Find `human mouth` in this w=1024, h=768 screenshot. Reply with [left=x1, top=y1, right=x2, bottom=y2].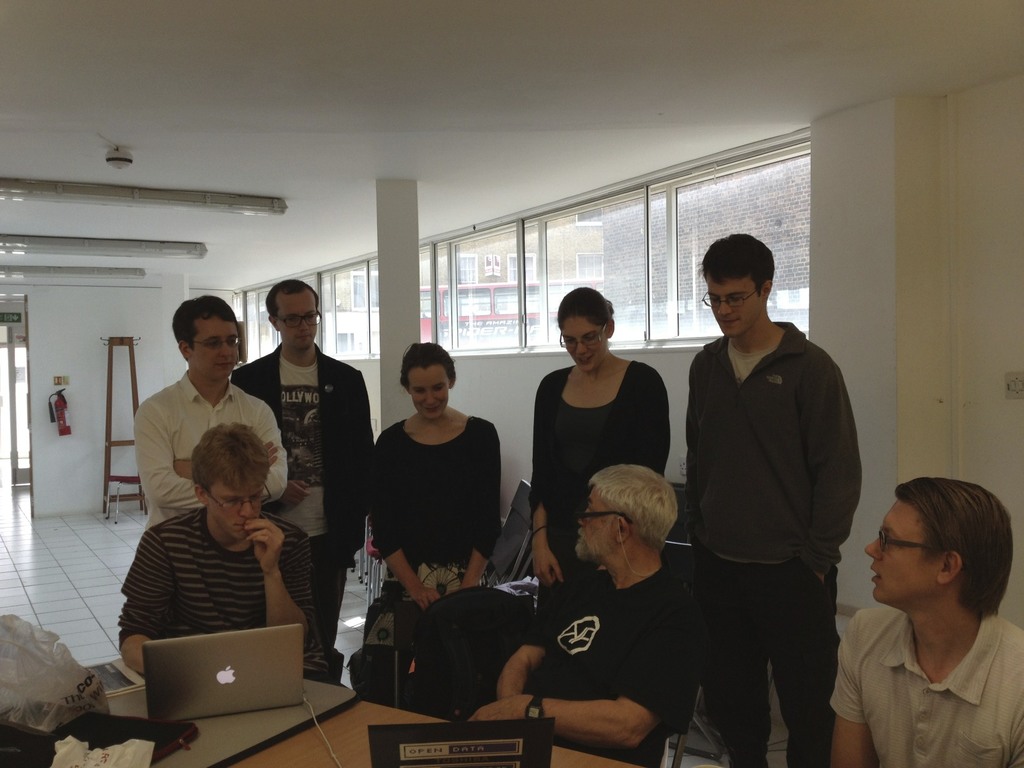
[left=578, top=358, right=591, bottom=364].
